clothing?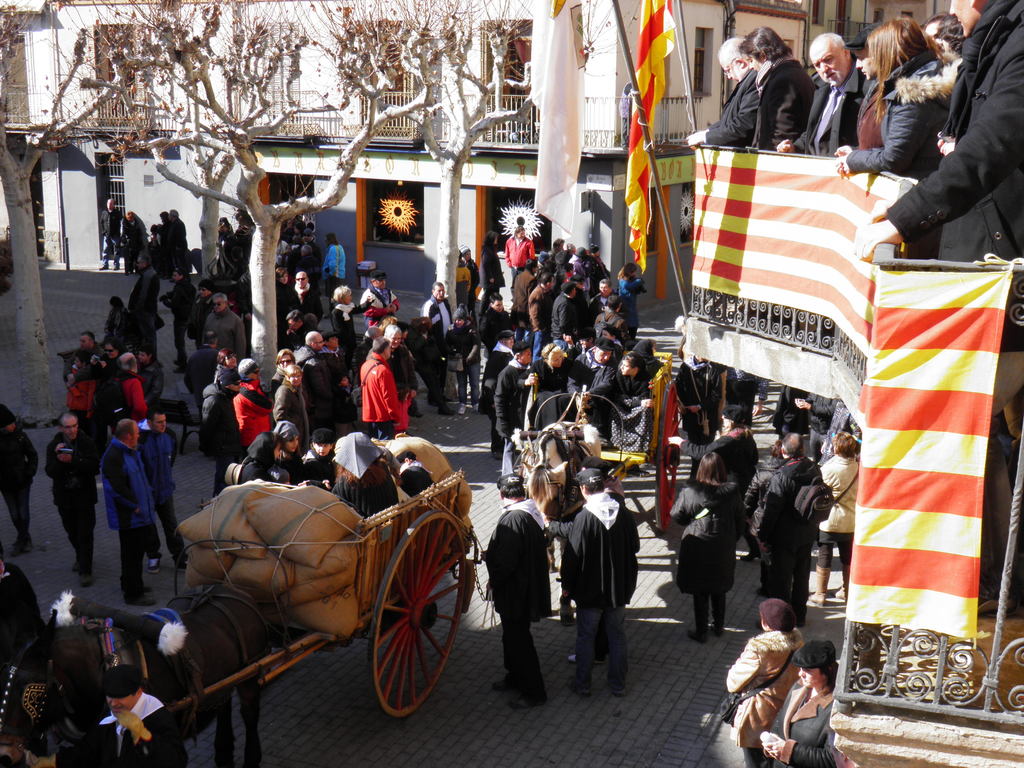
pyautogui.locateOnScreen(396, 461, 435, 504)
